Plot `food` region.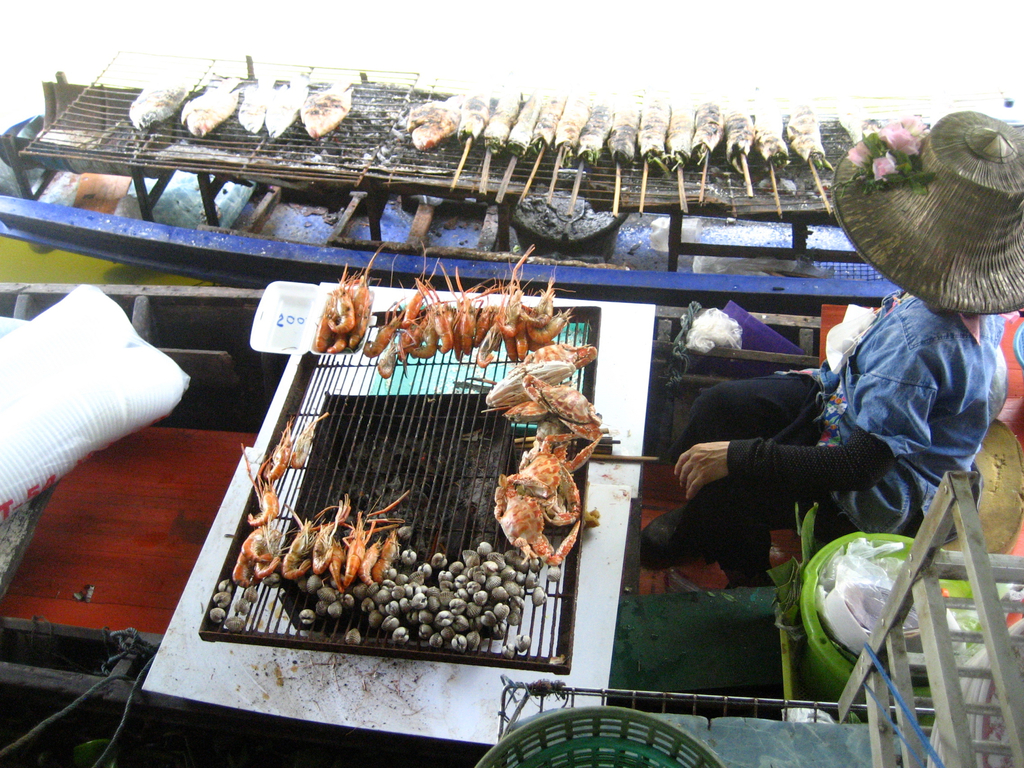
Plotted at left=317, top=243, right=384, bottom=348.
